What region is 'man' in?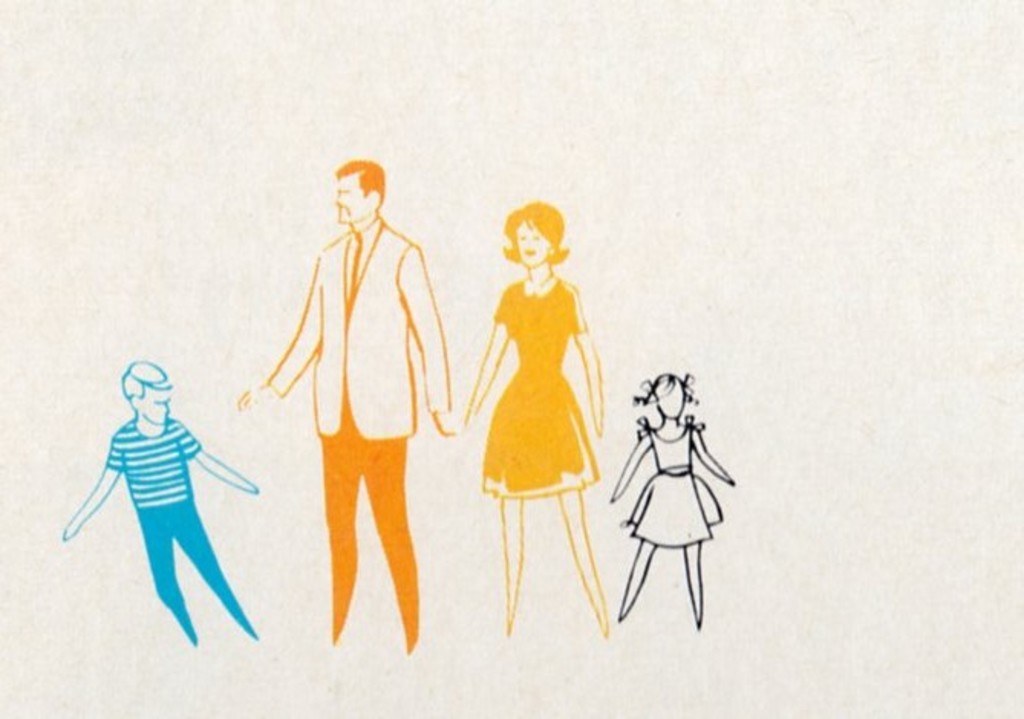
{"left": 262, "top": 155, "right": 453, "bottom": 664}.
